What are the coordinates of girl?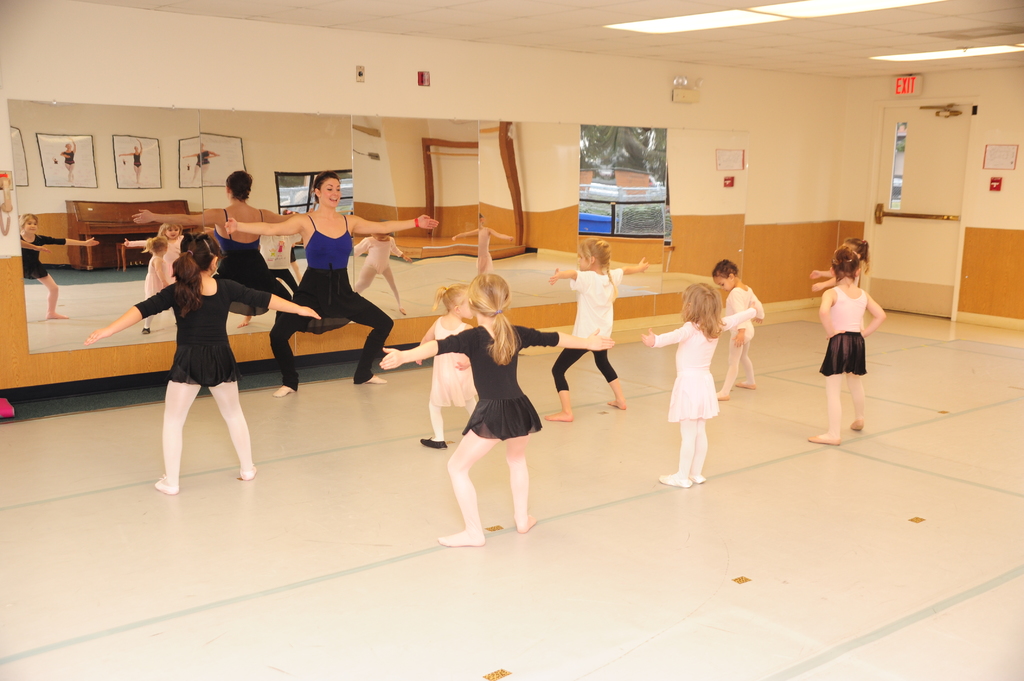
376,272,616,547.
